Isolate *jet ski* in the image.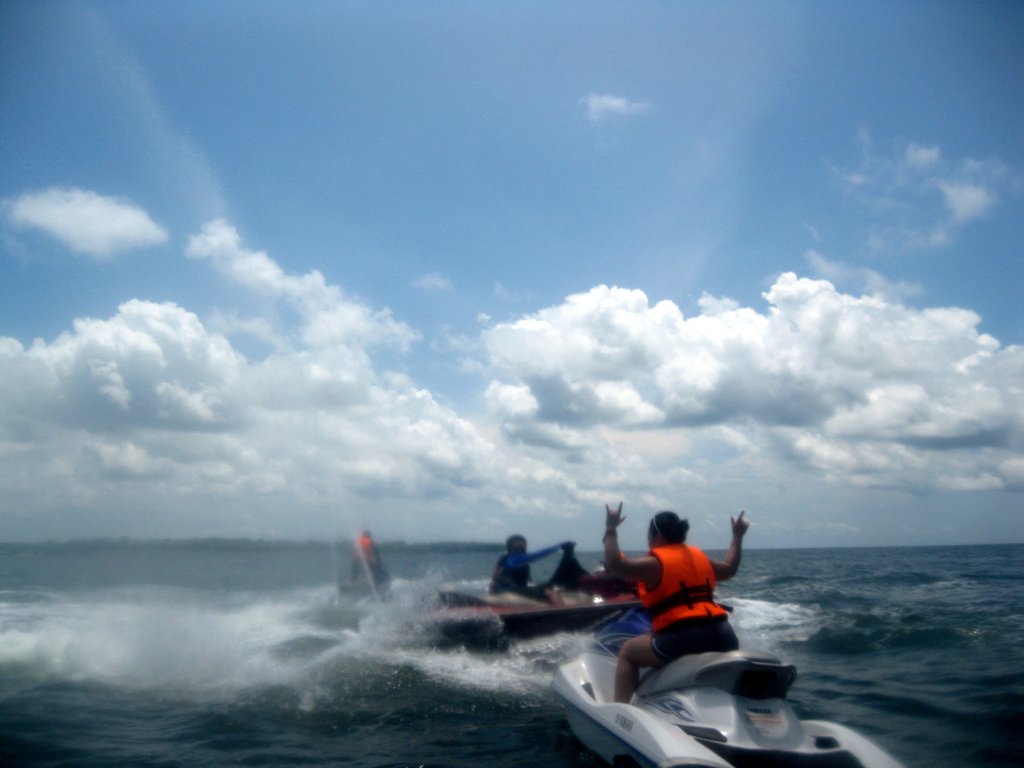
Isolated region: [left=549, top=603, right=908, bottom=767].
